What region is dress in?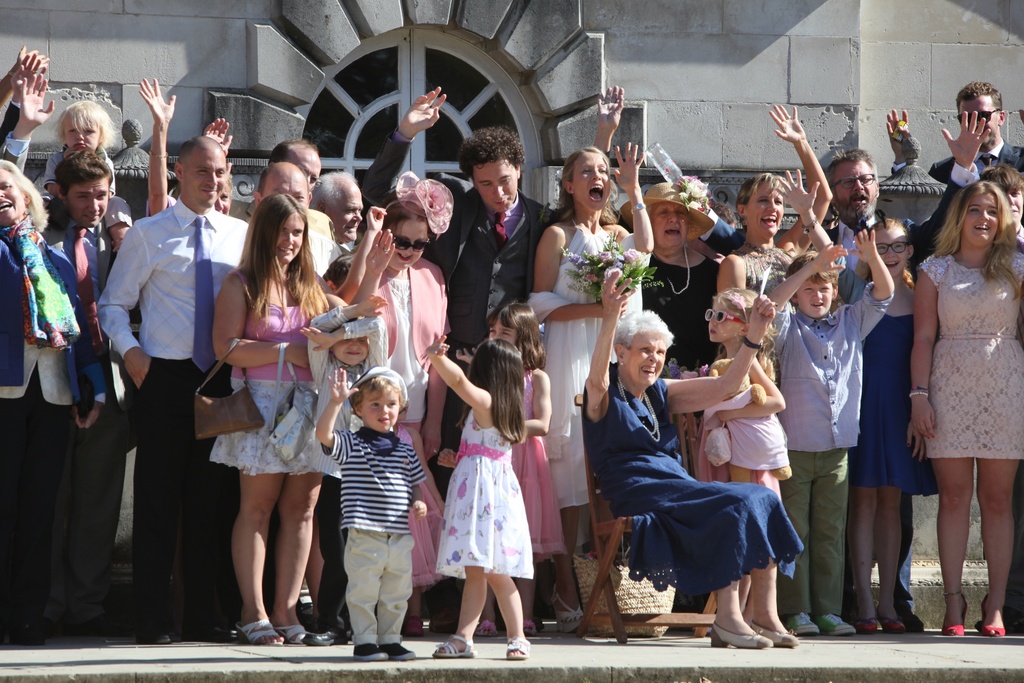
(x1=917, y1=252, x2=1023, y2=457).
